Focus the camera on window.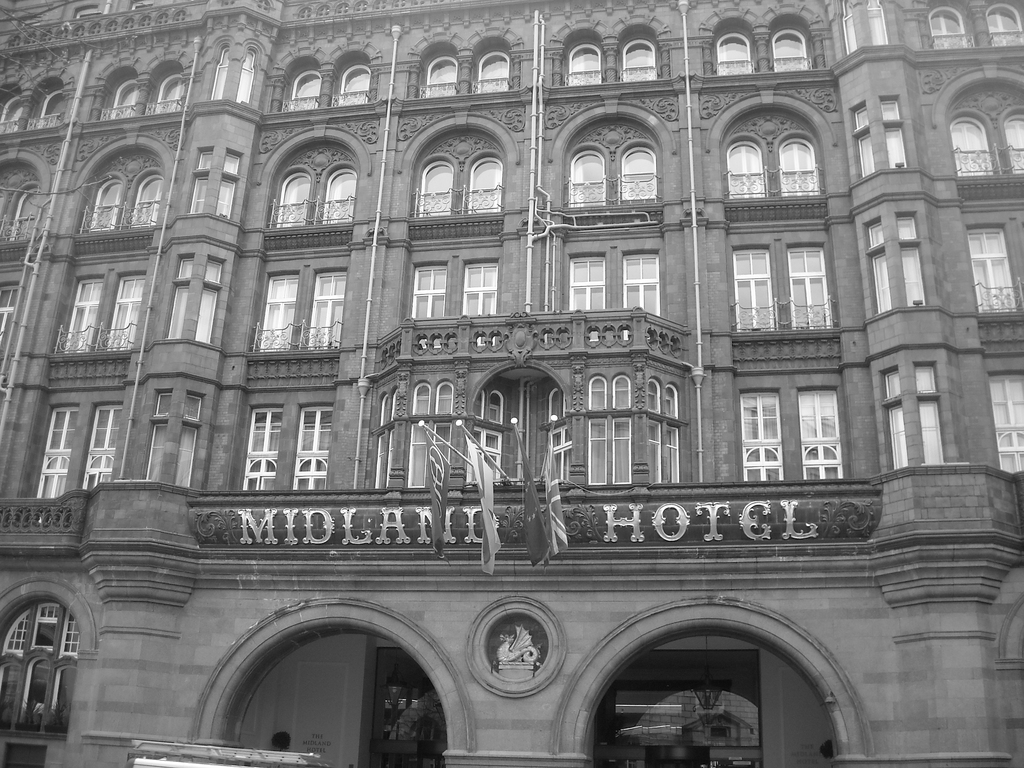
Focus region: 468/35/514/92.
